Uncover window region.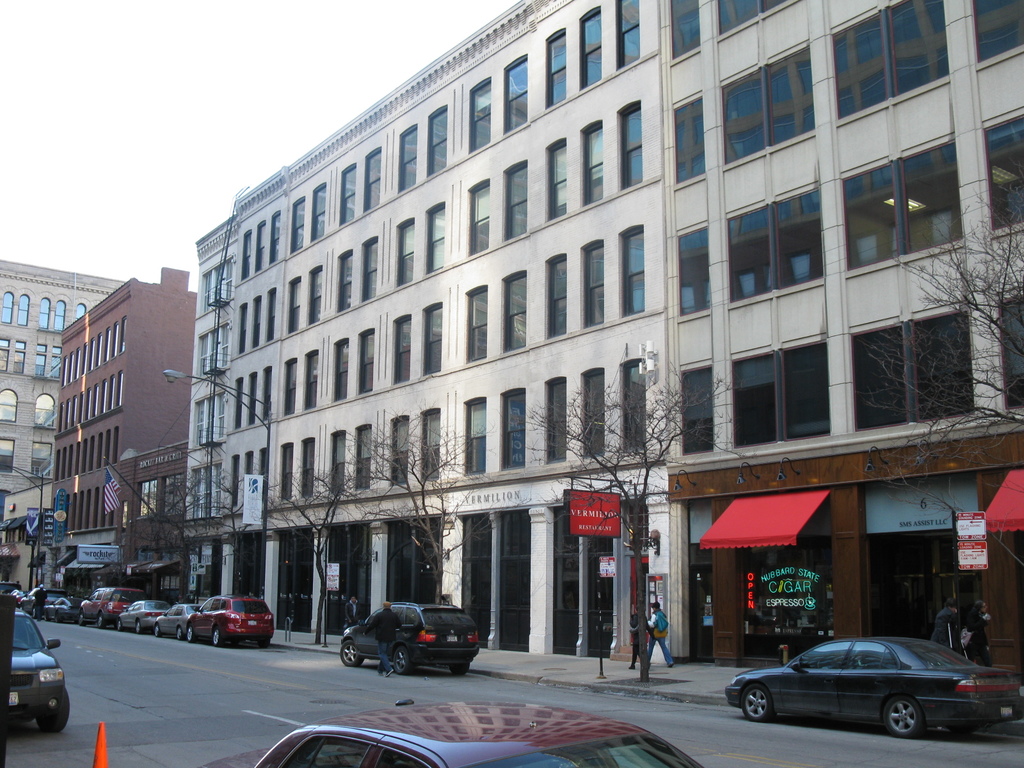
Uncovered: [832,279,976,442].
